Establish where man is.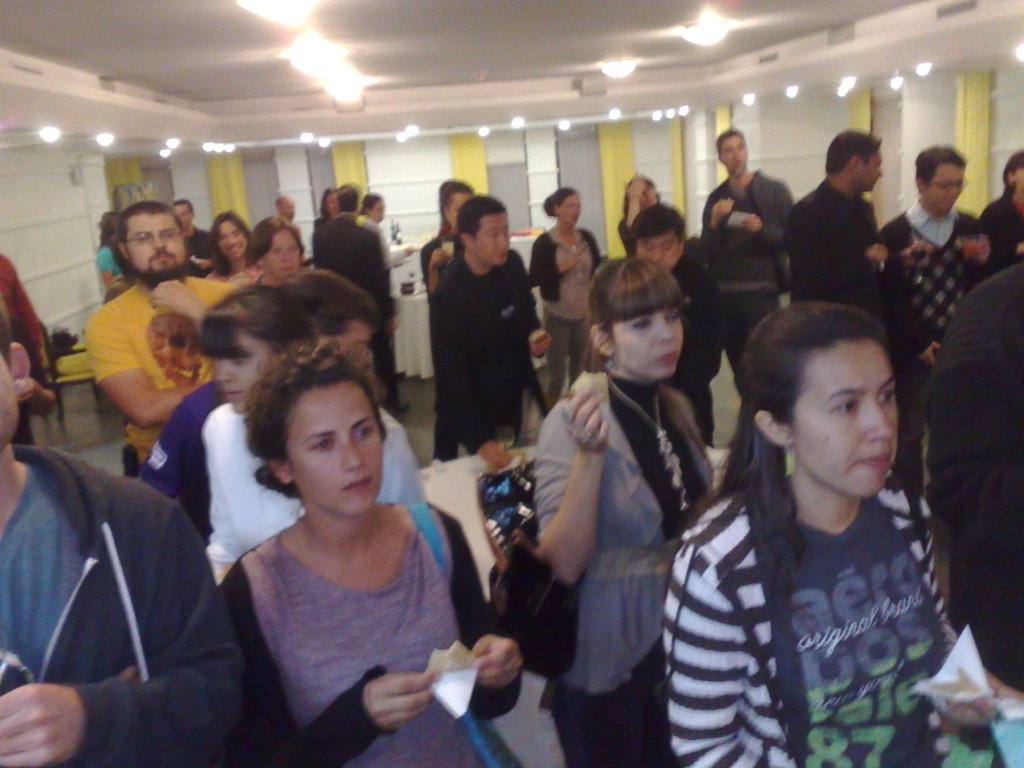
Established at 308,184,423,427.
